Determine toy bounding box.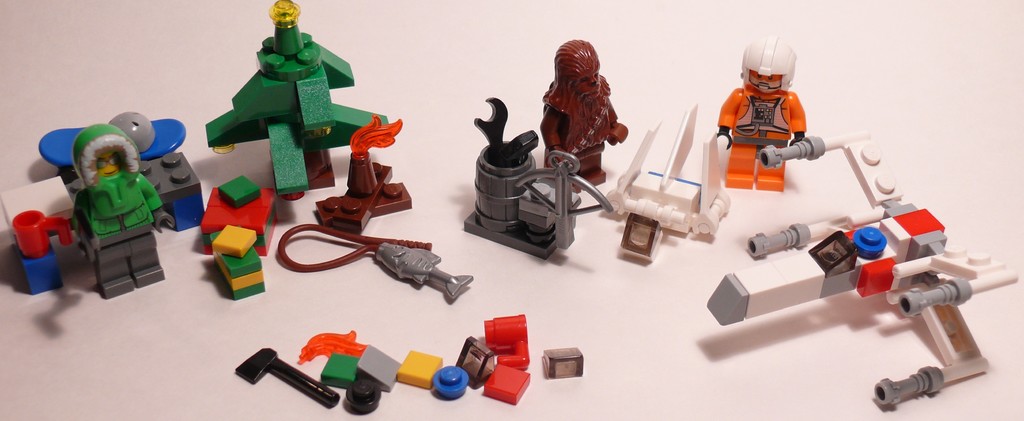
Determined: [x1=205, y1=179, x2=284, y2=292].
